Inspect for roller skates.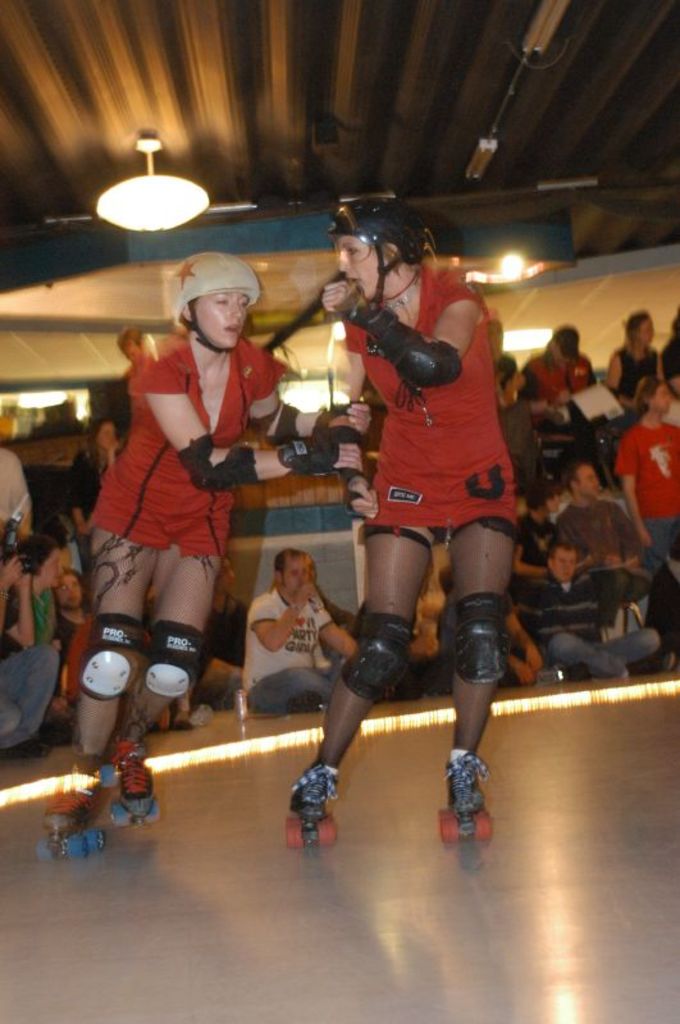
Inspection: 101 745 166 827.
